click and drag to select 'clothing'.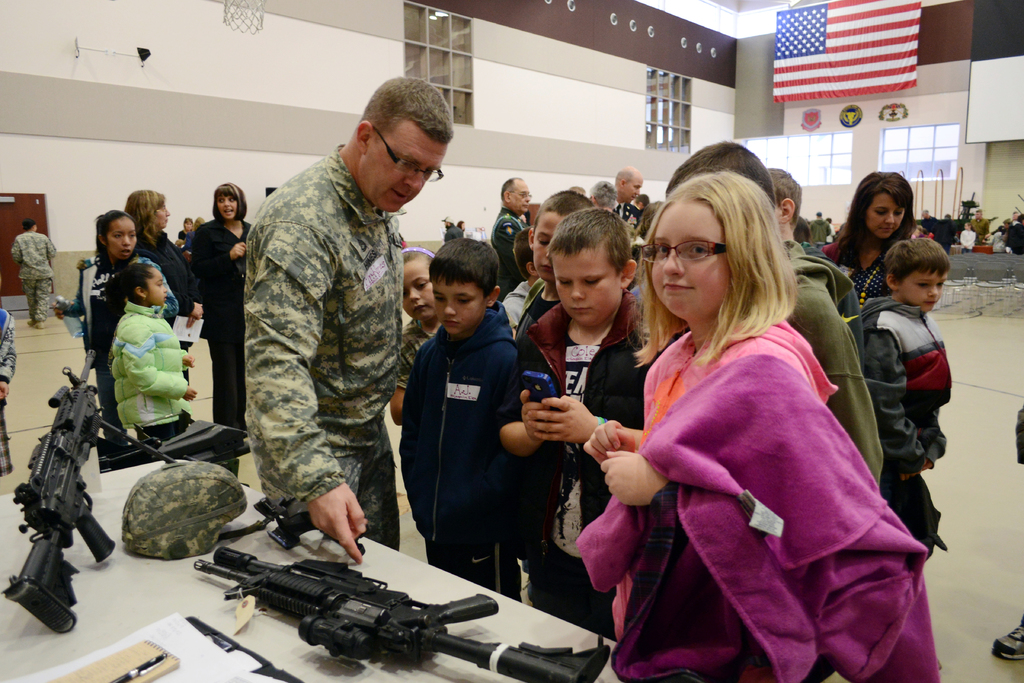
Selection: [x1=0, y1=307, x2=19, y2=482].
